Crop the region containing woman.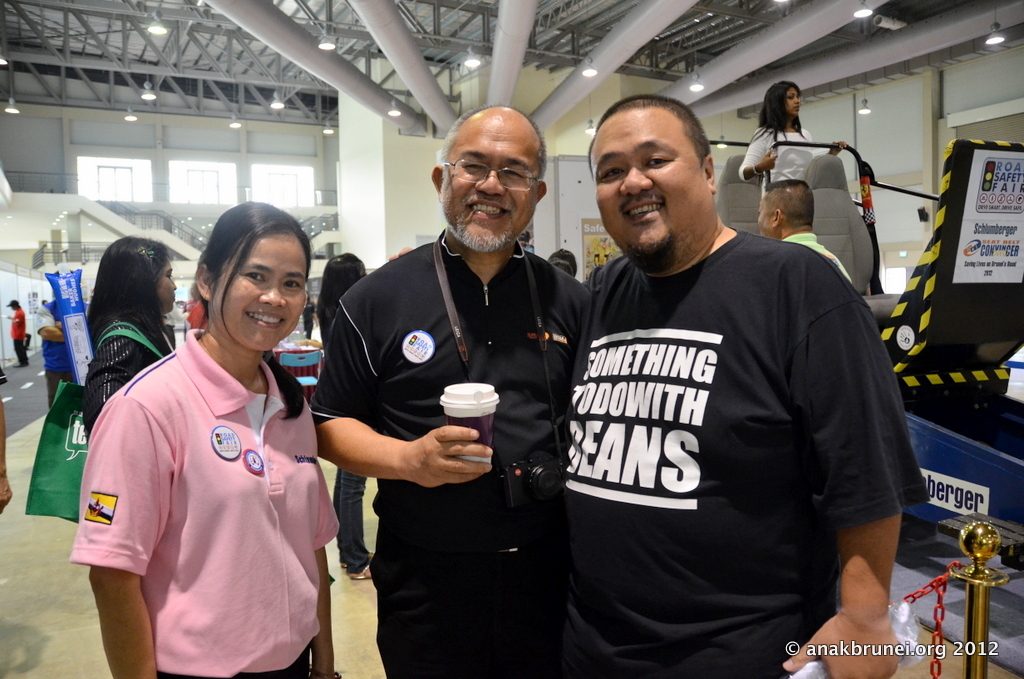
Crop region: <box>65,201,341,678</box>.
